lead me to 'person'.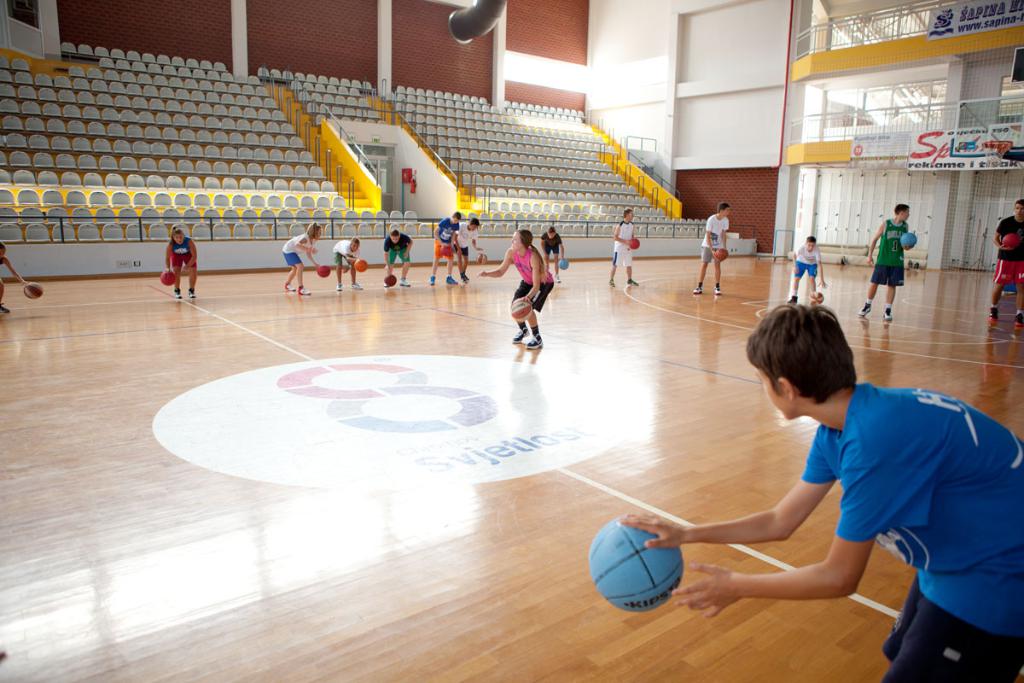
Lead to (x1=862, y1=201, x2=911, y2=317).
